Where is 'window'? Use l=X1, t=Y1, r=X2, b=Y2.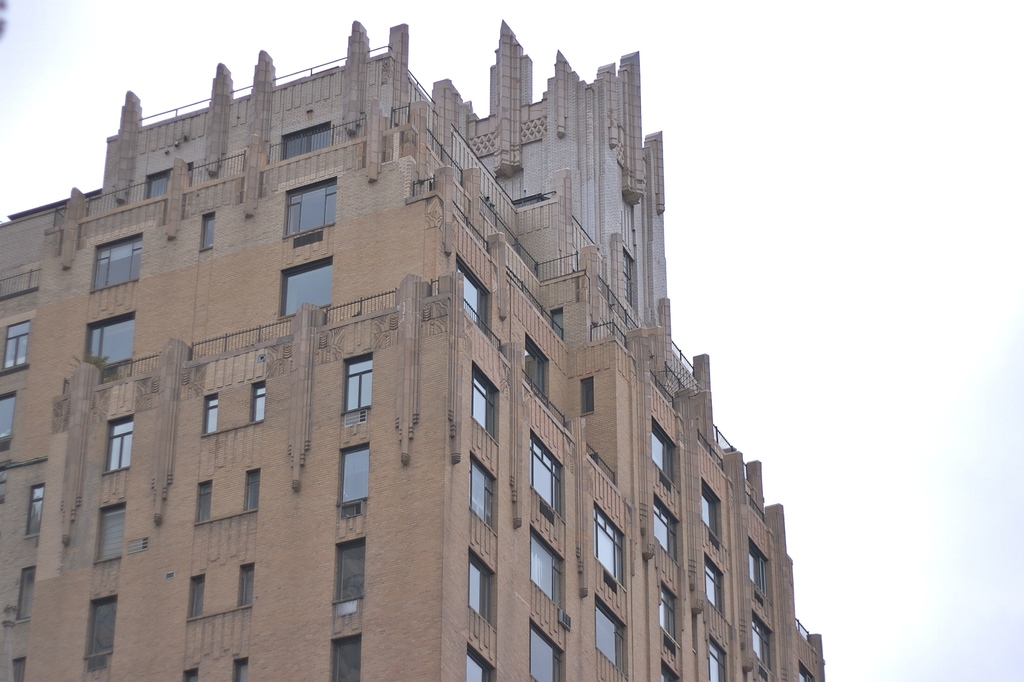
l=333, t=633, r=358, b=679.
